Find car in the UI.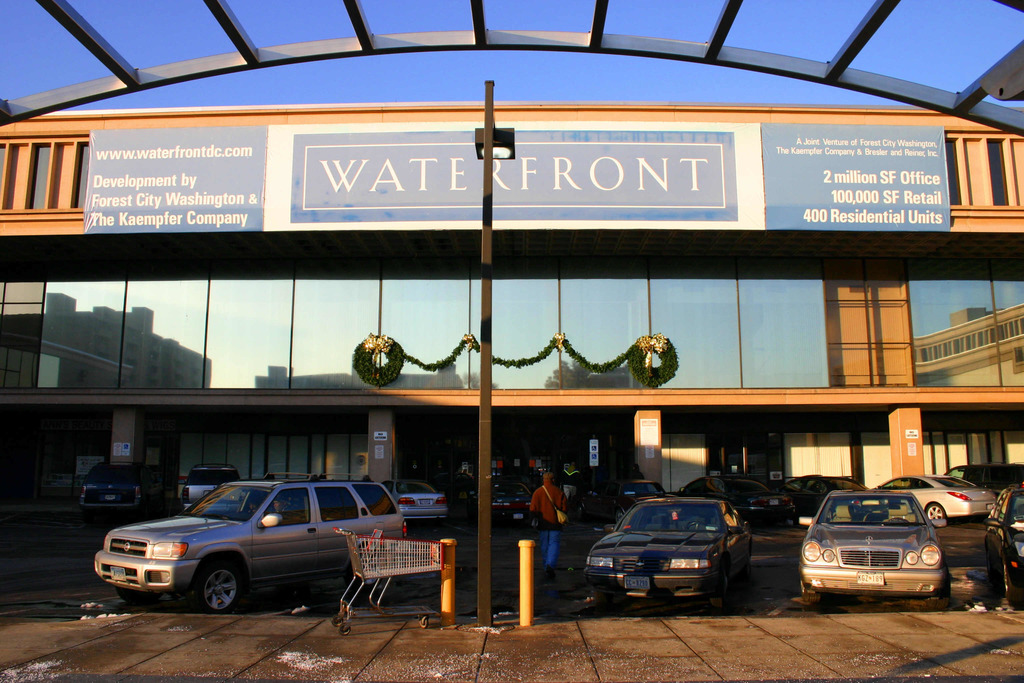
UI element at 871, 468, 991, 530.
